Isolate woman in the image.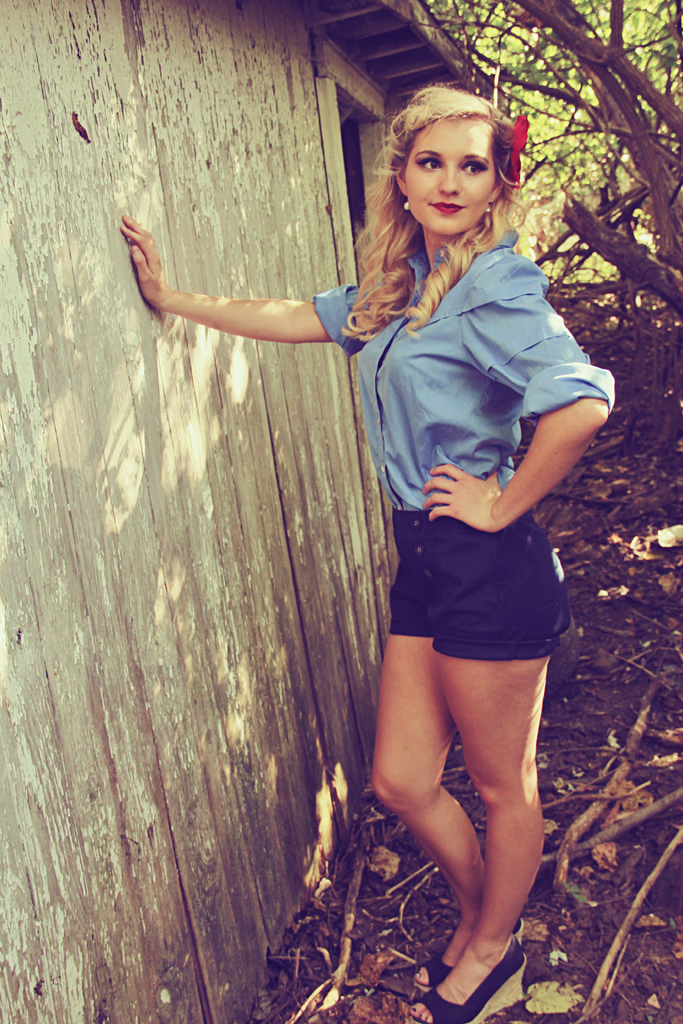
Isolated region: bbox(215, 120, 611, 966).
